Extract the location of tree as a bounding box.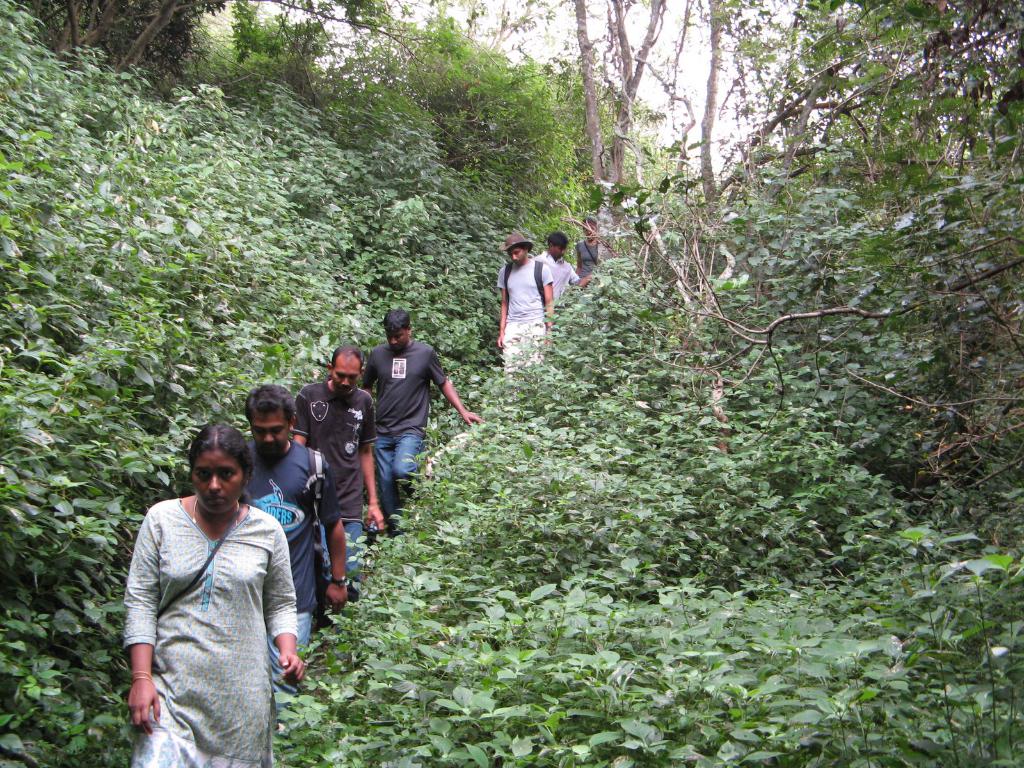
bbox=(568, 0, 664, 266).
